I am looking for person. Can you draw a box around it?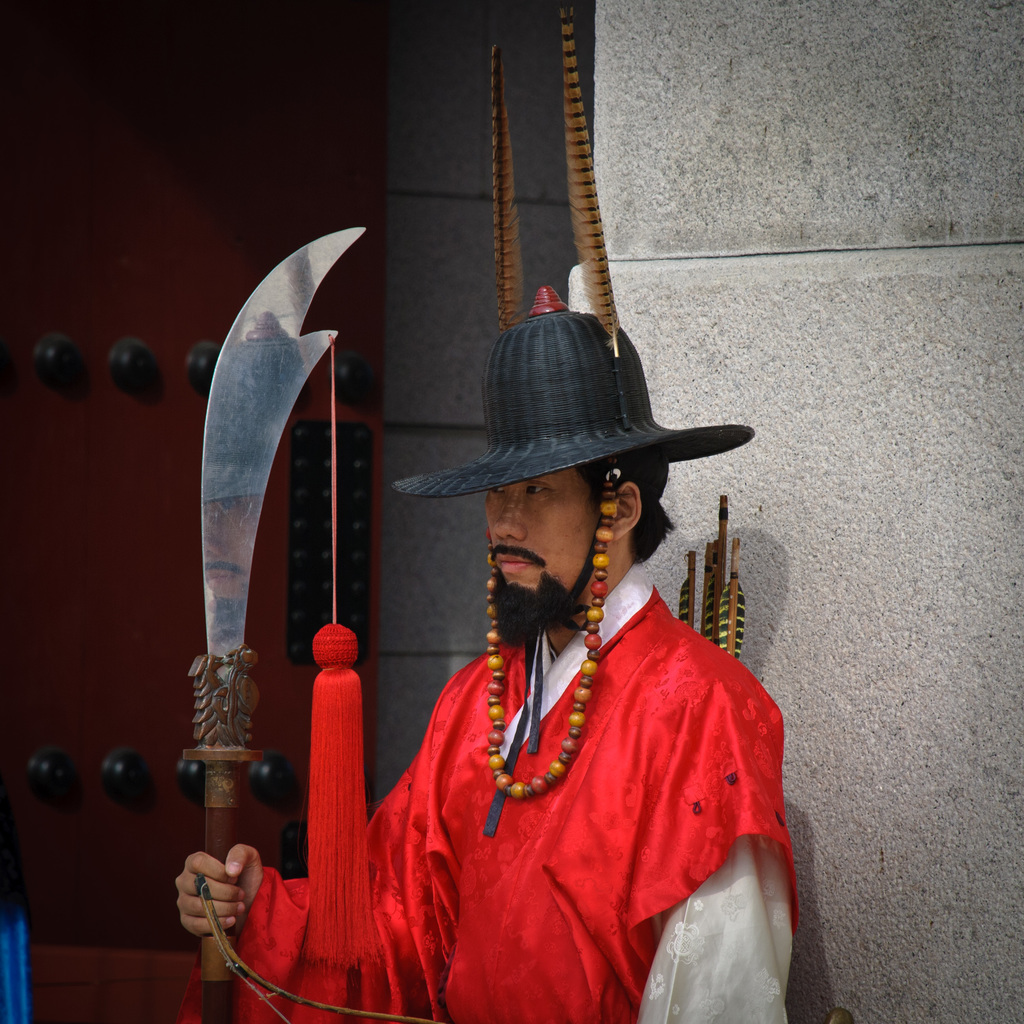
Sure, the bounding box is detection(172, 288, 800, 1023).
